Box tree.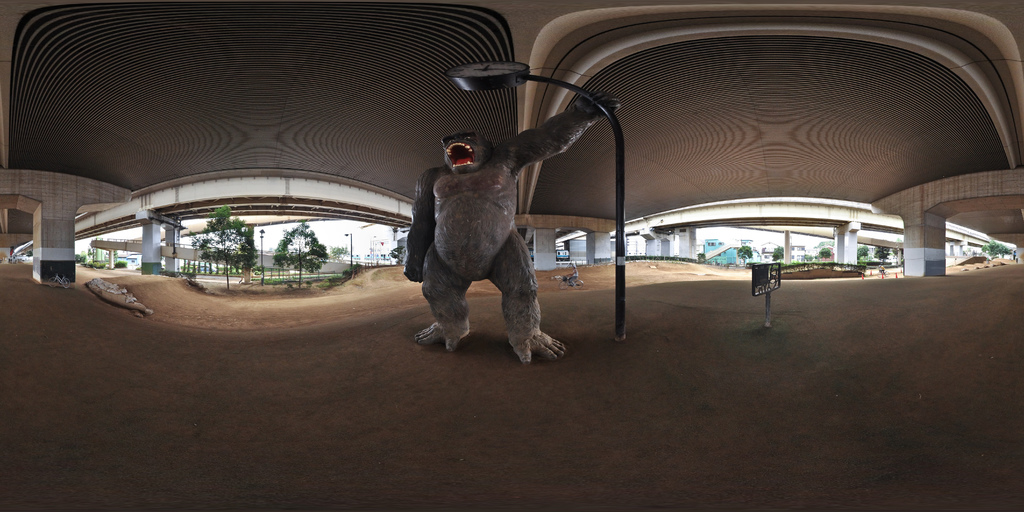
872:243:888:268.
